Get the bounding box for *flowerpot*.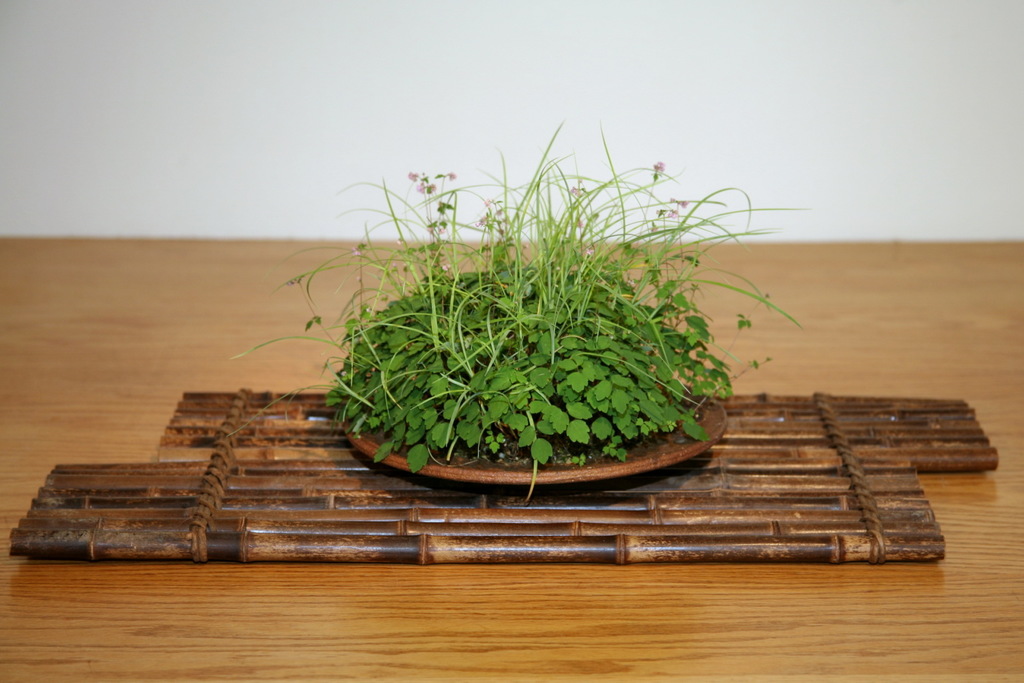
339/376/728/482.
